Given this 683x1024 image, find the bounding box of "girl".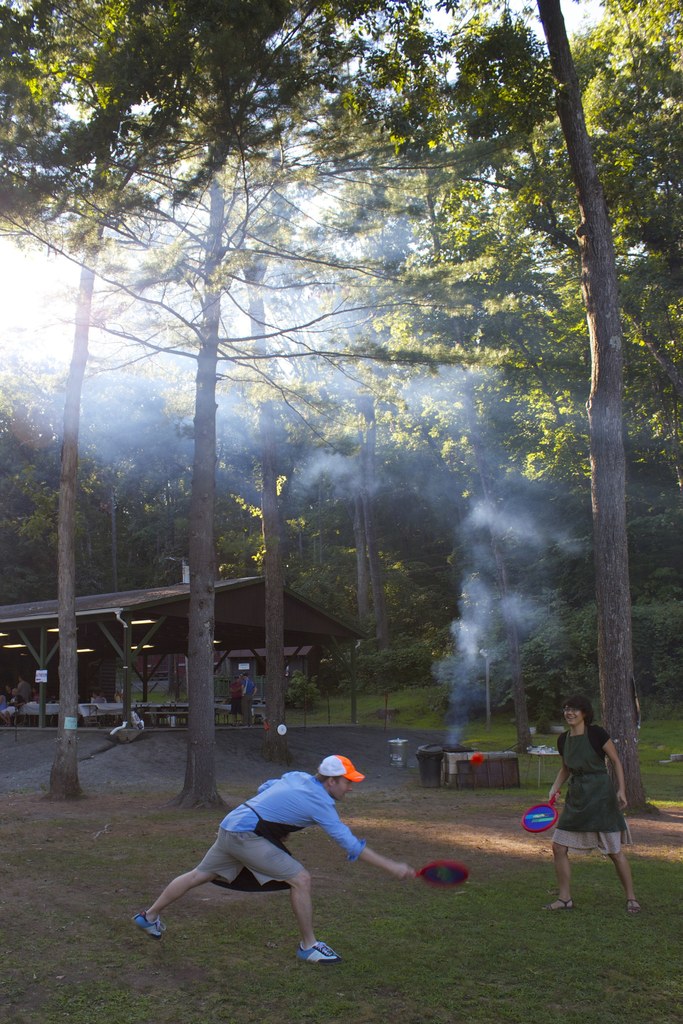
550/698/641/908.
